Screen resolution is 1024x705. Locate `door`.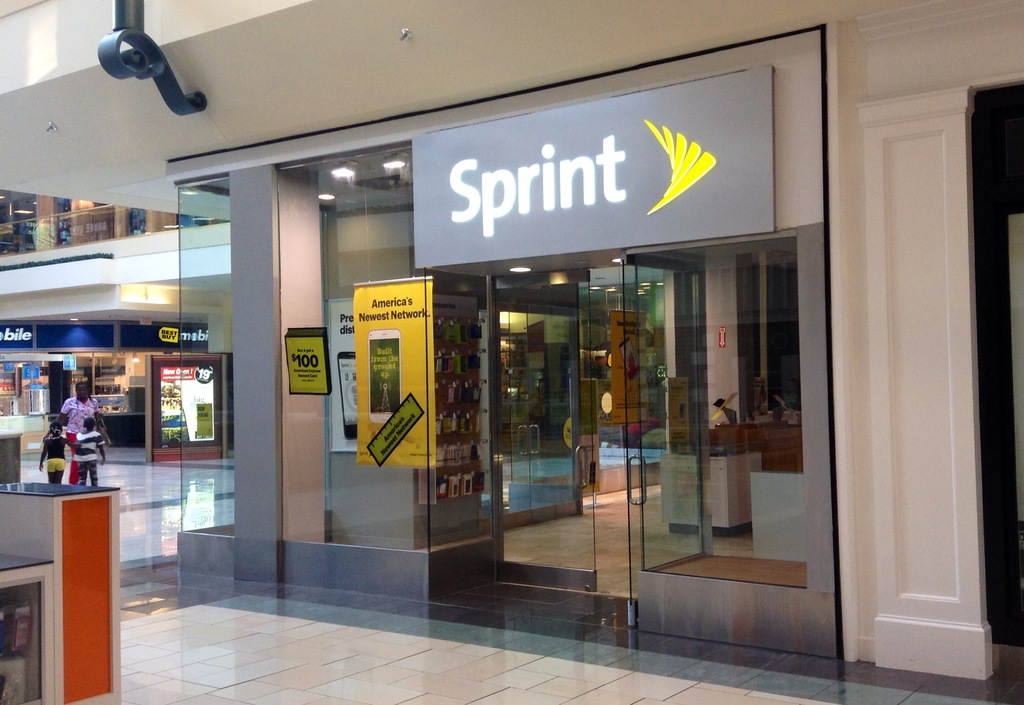
pyautogui.locateOnScreen(490, 263, 593, 595).
